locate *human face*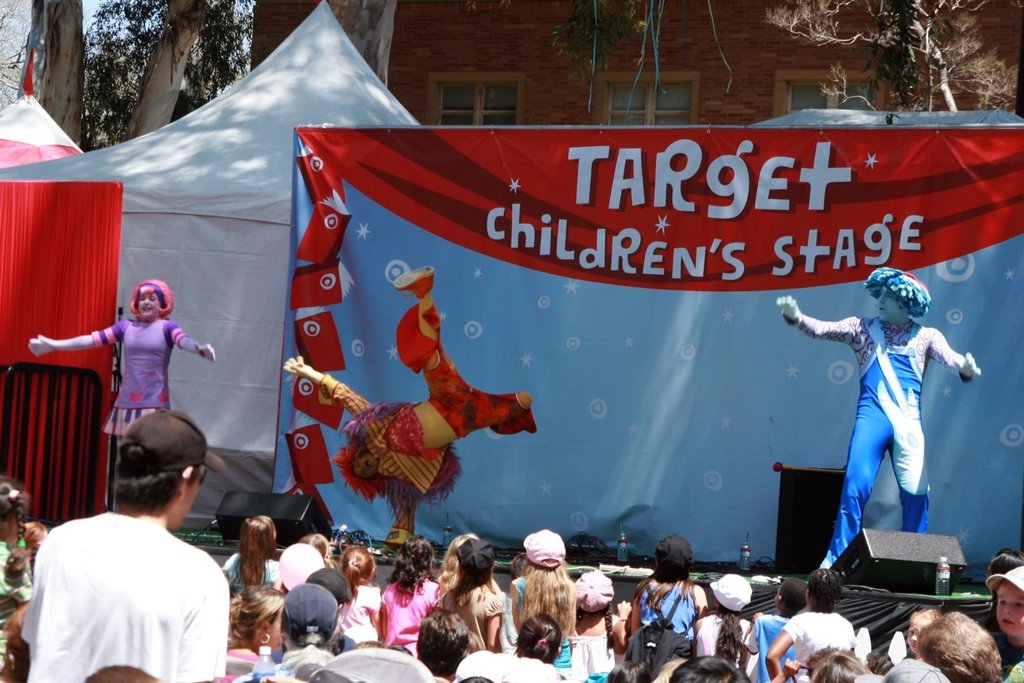
<region>996, 578, 1023, 635</region>
